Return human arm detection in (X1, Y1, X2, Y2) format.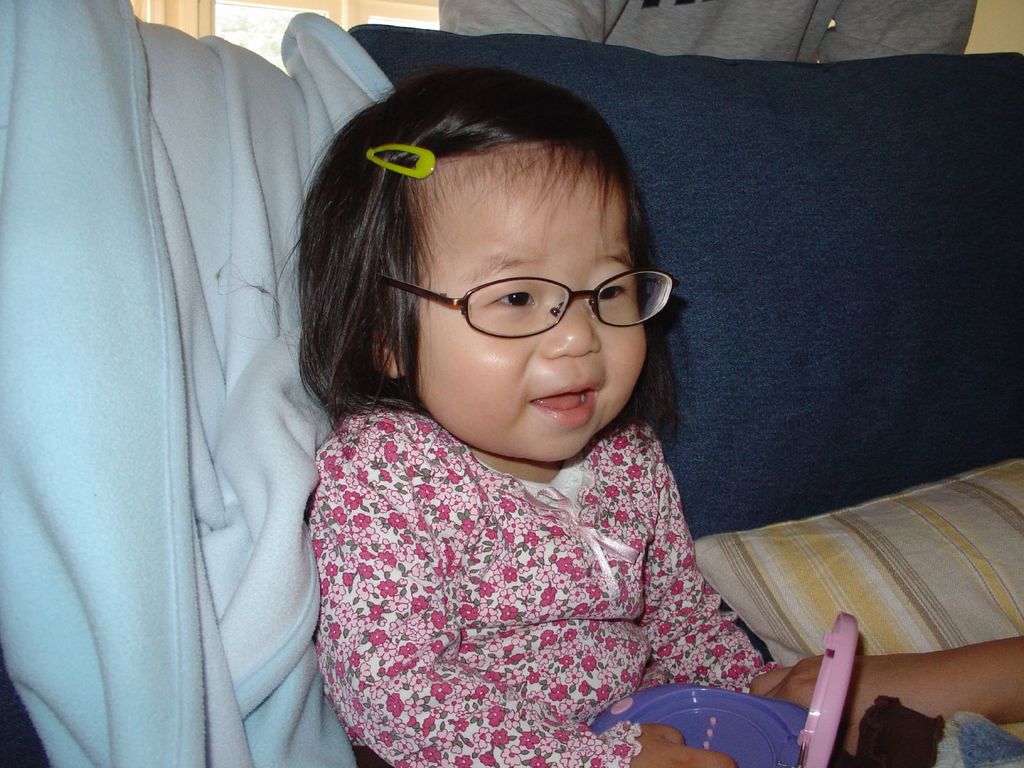
(756, 630, 1023, 757).
